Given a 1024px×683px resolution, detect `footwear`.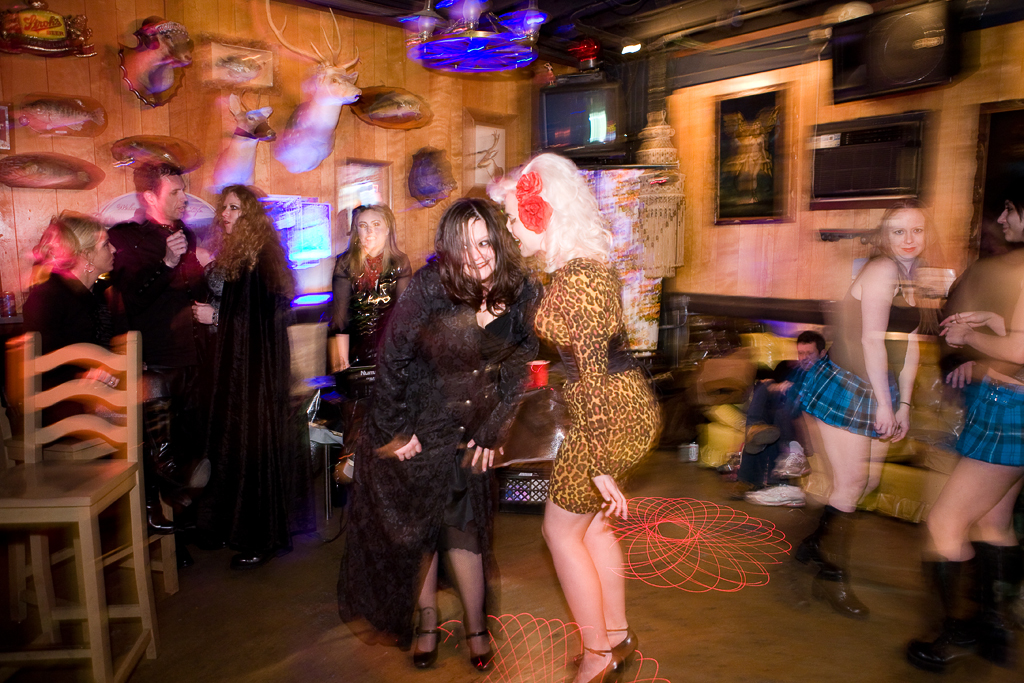
<region>599, 630, 639, 676</region>.
